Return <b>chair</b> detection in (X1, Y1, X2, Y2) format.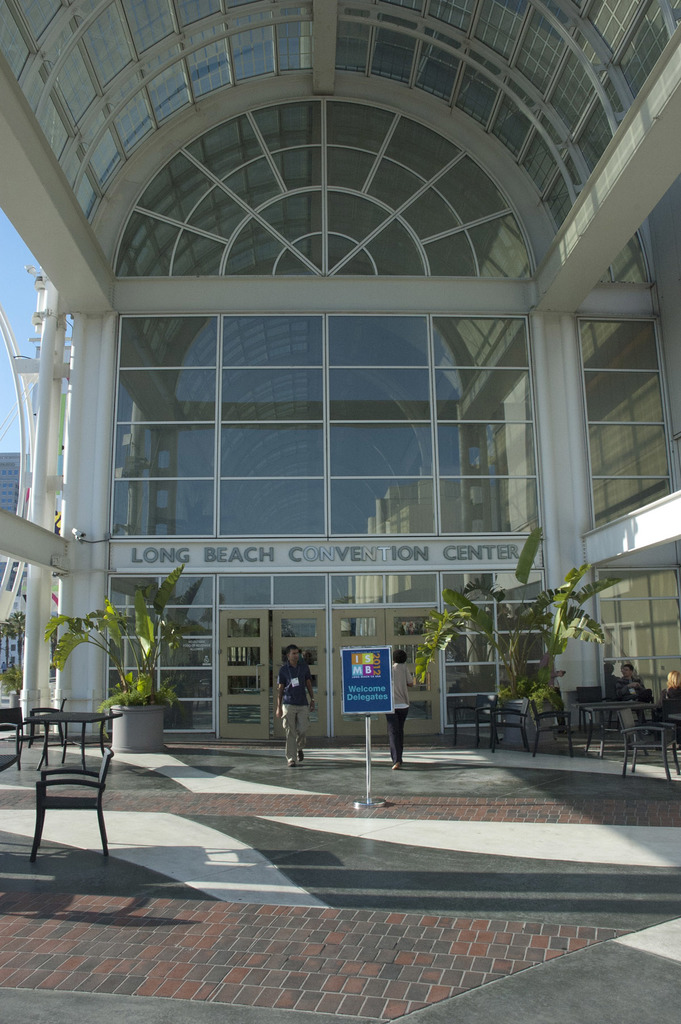
(28, 708, 65, 744).
